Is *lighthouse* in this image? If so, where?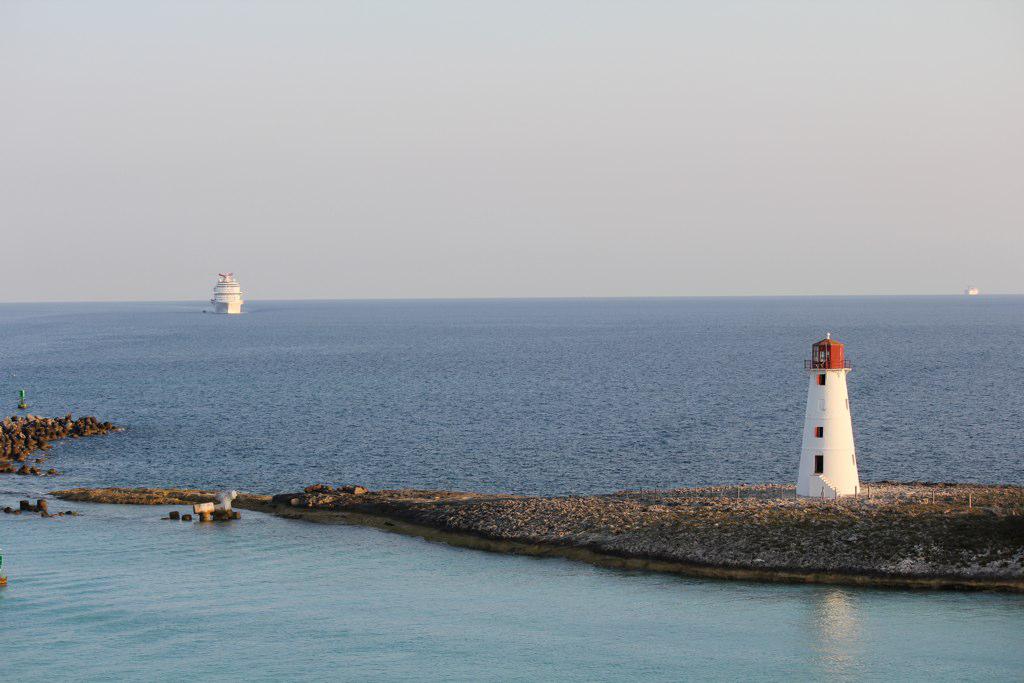
Yes, at l=783, t=323, r=879, b=515.
